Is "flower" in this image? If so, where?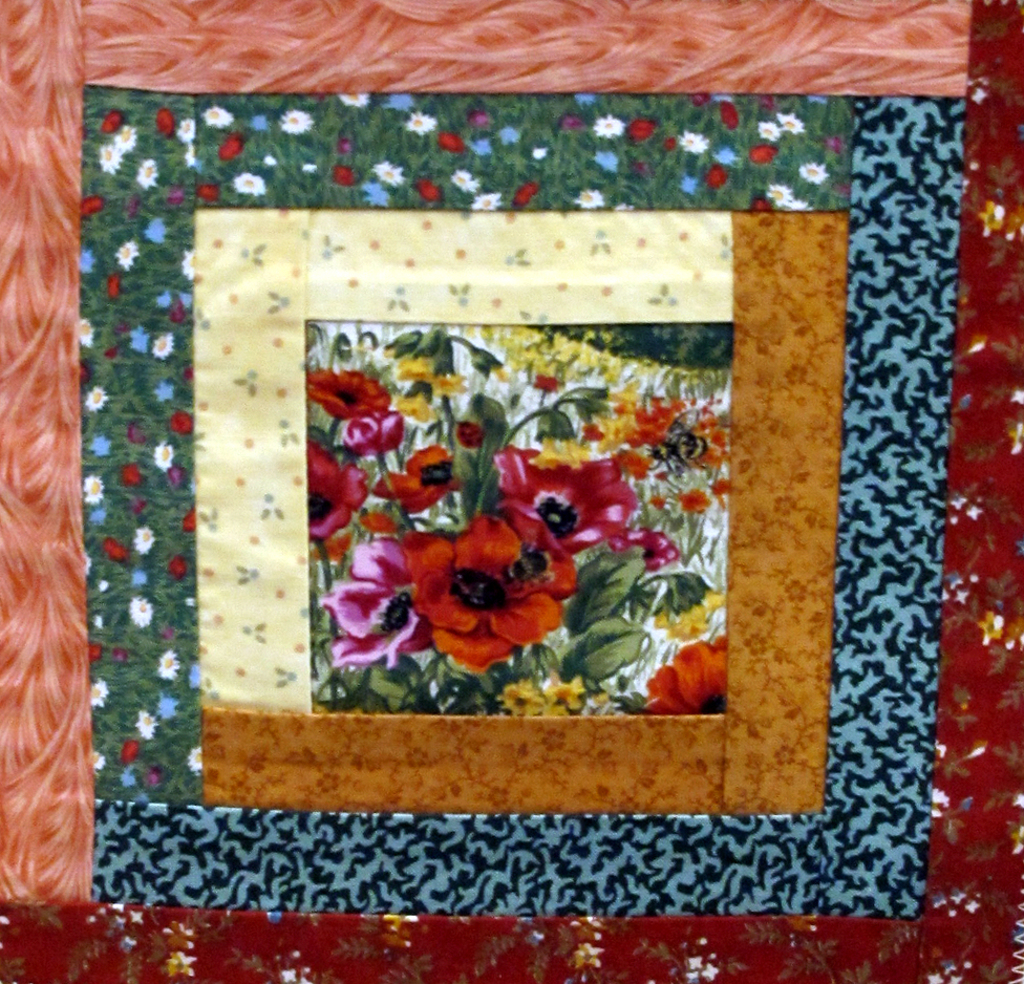
Yes, at BBox(221, 129, 241, 157).
